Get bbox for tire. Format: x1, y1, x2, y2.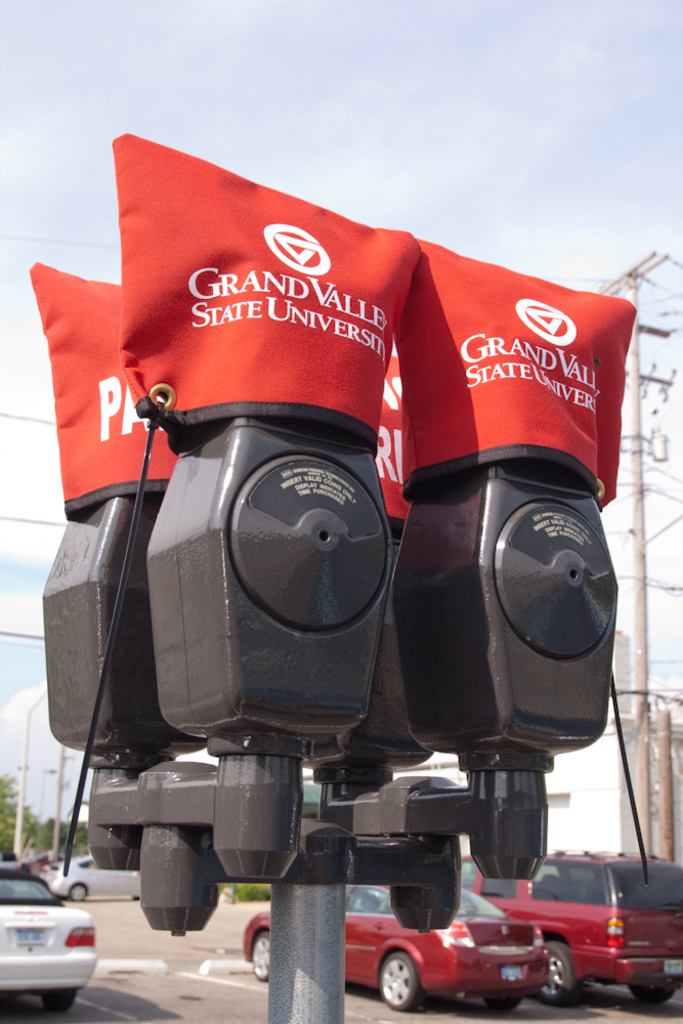
71, 882, 86, 903.
